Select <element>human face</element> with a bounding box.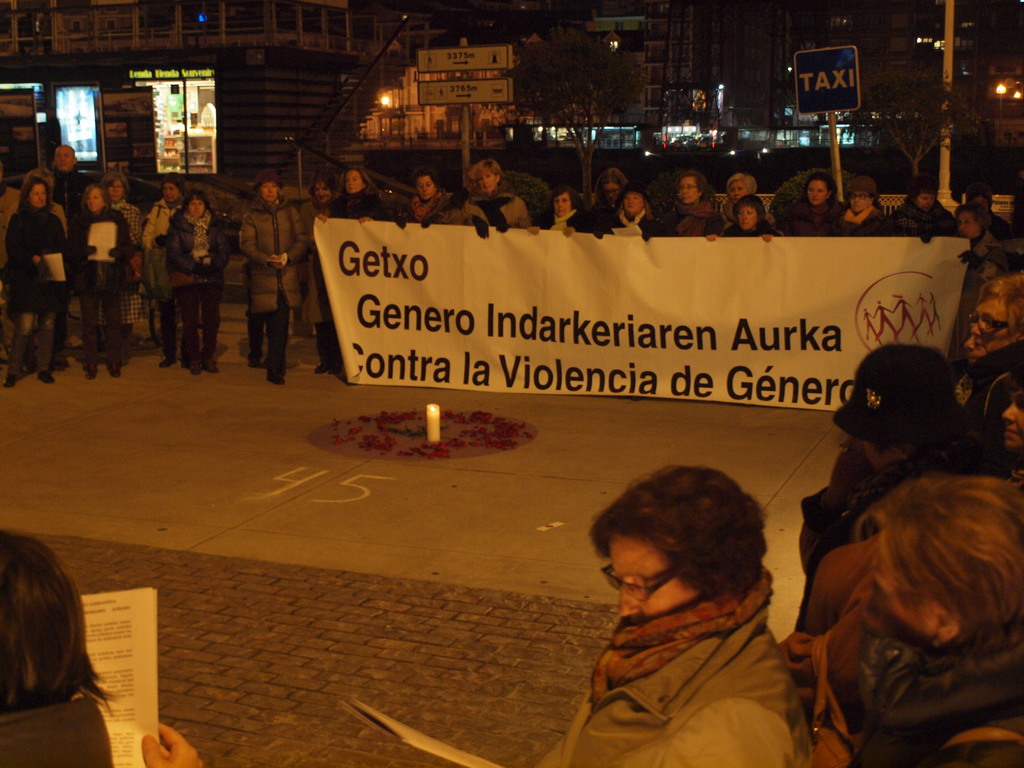
crop(109, 180, 124, 201).
